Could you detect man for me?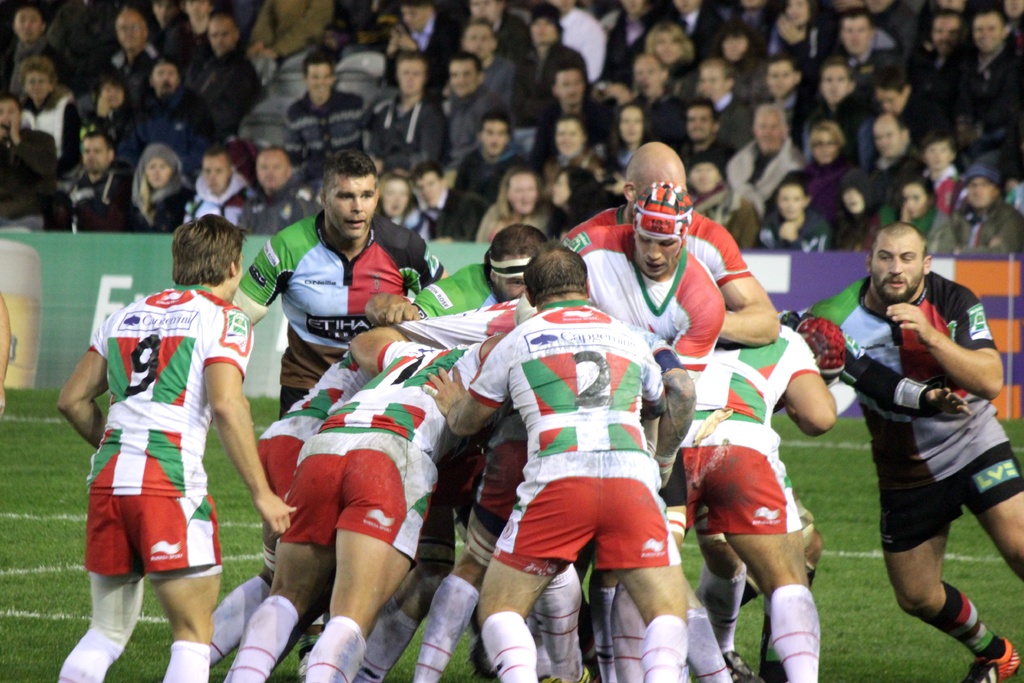
Detection result: [181, 15, 260, 136].
